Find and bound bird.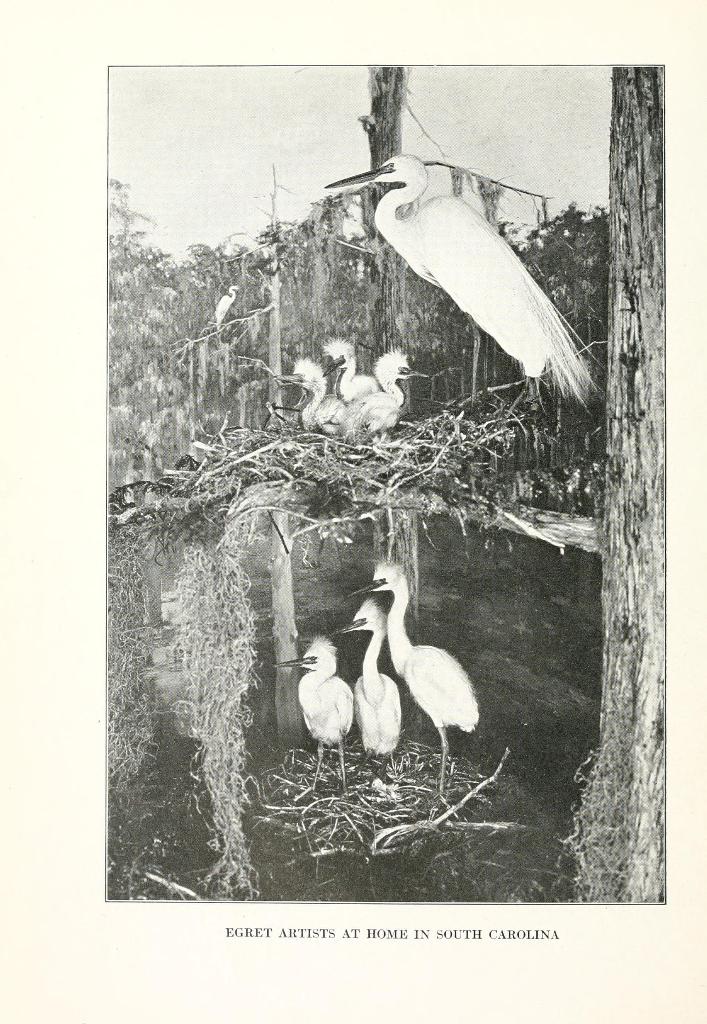
Bound: 321, 147, 604, 420.
